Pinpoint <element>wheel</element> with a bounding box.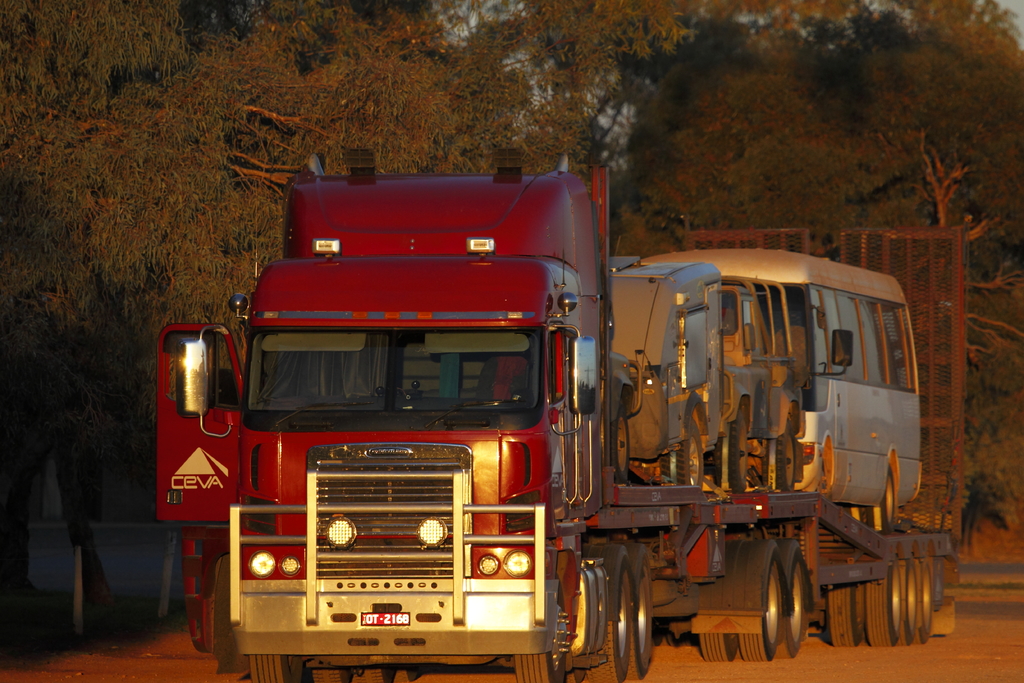
l=212, t=553, r=246, b=674.
